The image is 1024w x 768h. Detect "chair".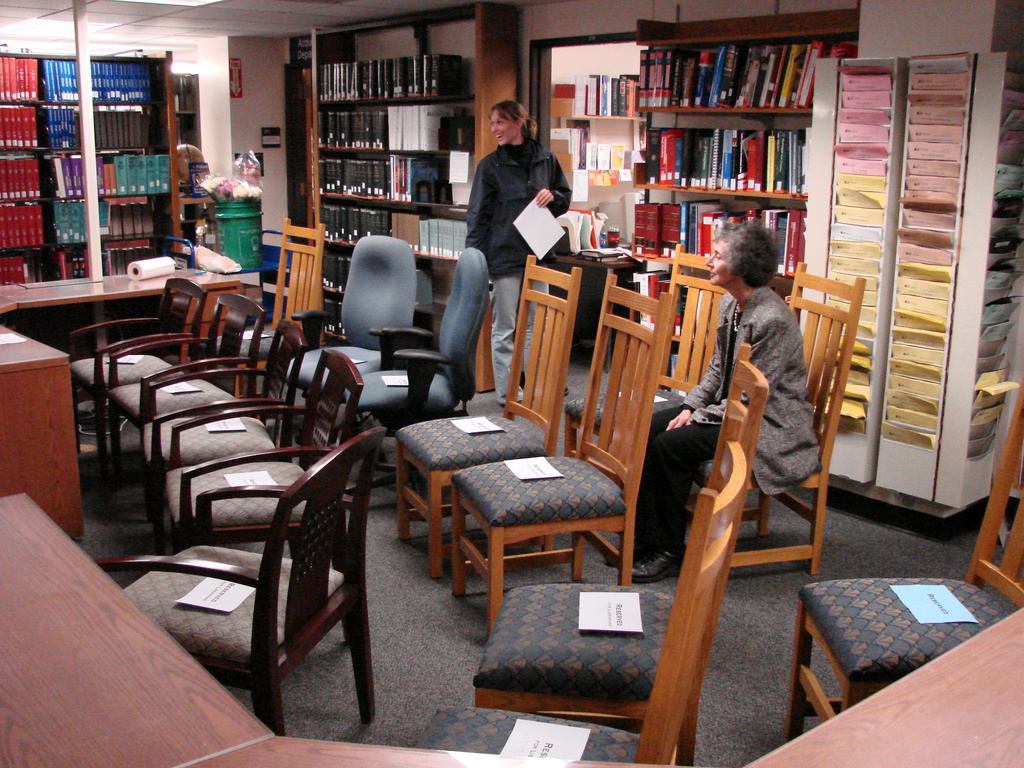
Detection: 284:233:432:490.
